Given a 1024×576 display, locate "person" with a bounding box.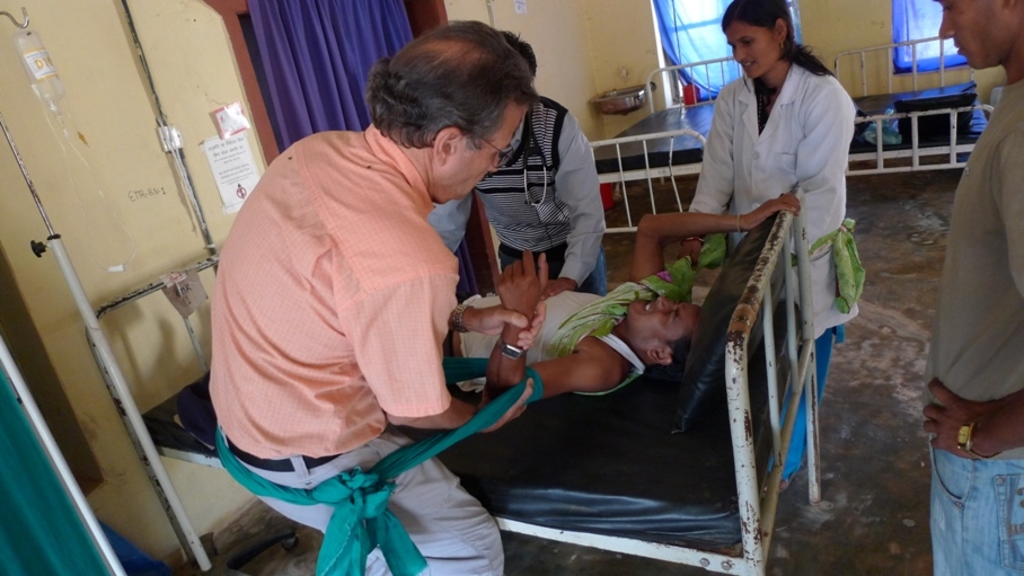
Located: {"x1": 673, "y1": 0, "x2": 857, "y2": 487}.
